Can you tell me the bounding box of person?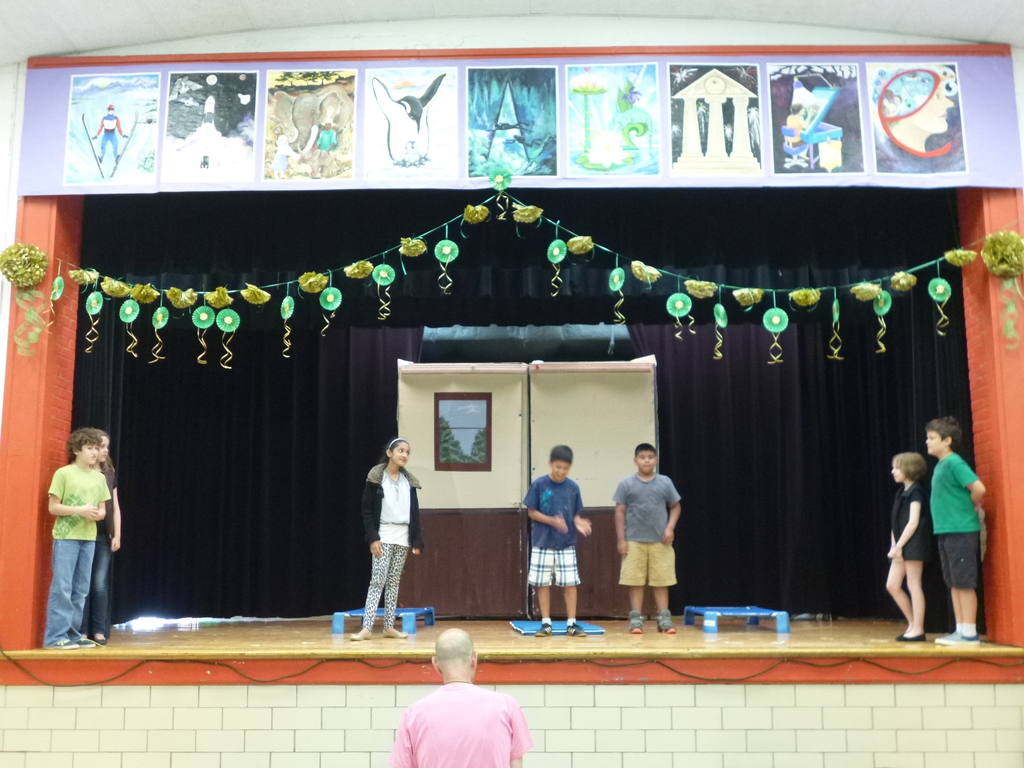
l=354, t=441, r=424, b=639.
